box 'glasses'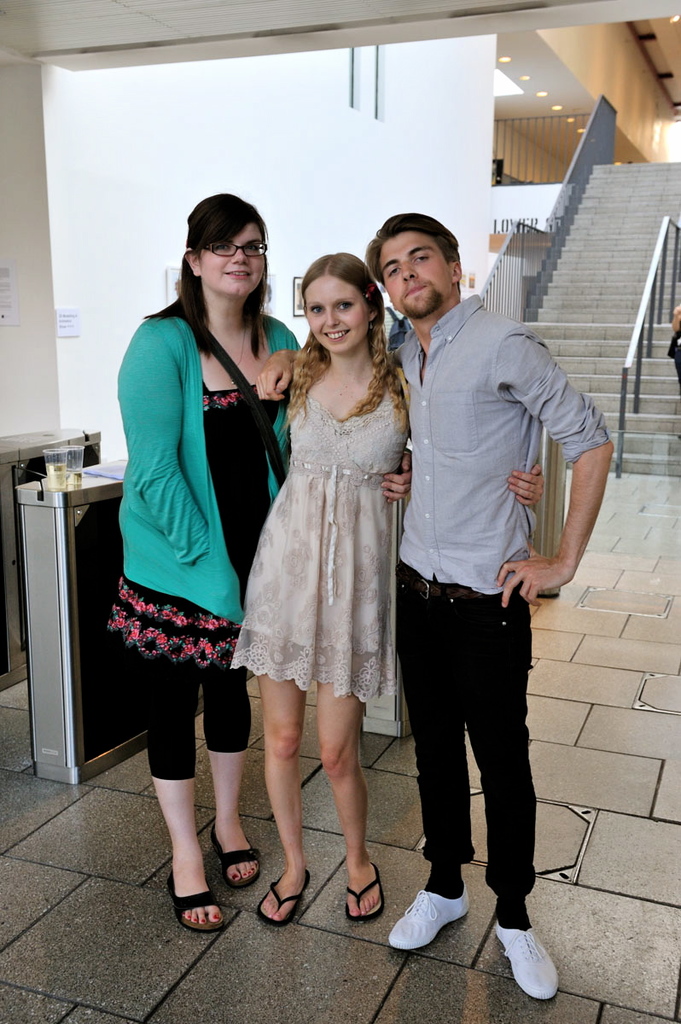
[left=199, top=241, right=268, bottom=257]
